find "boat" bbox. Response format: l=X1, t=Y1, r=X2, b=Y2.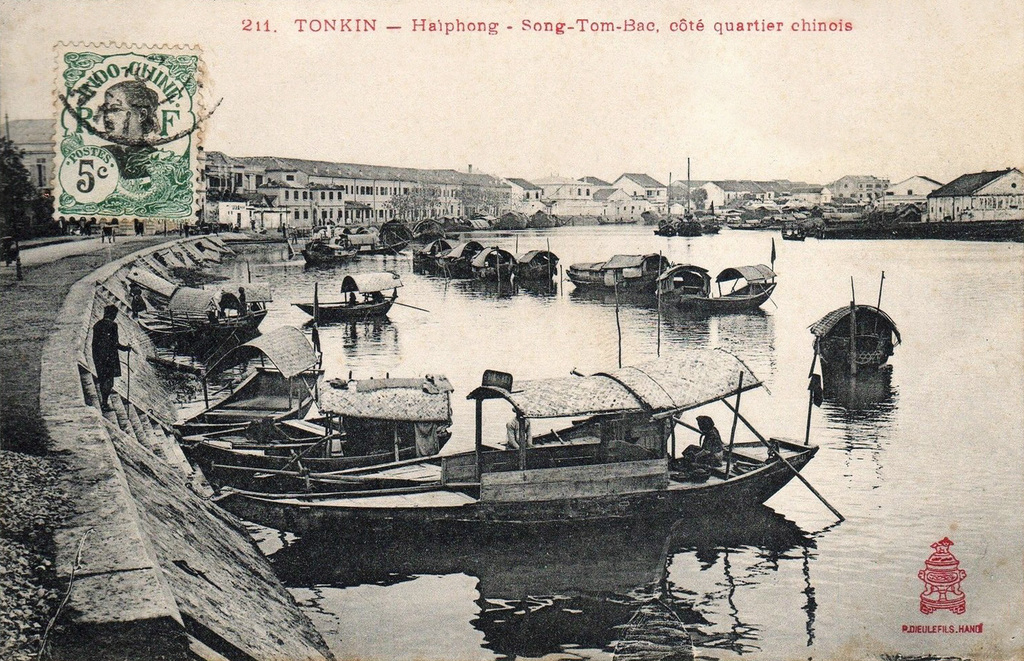
l=304, t=233, r=359, b=265.
